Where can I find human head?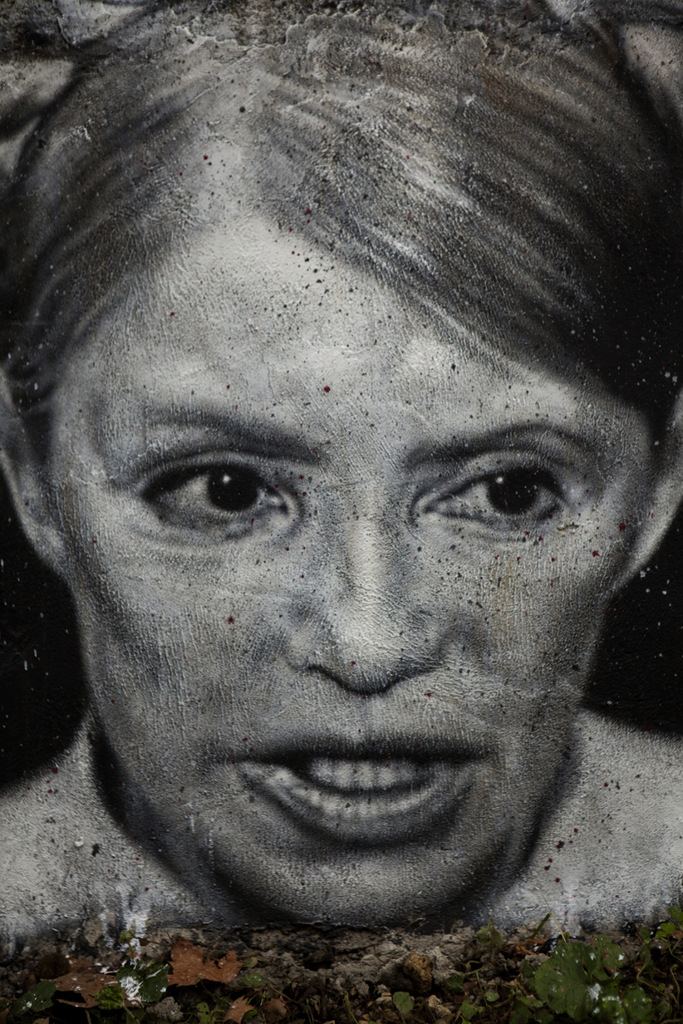
You can find it at 0, 10, 668, 881.
